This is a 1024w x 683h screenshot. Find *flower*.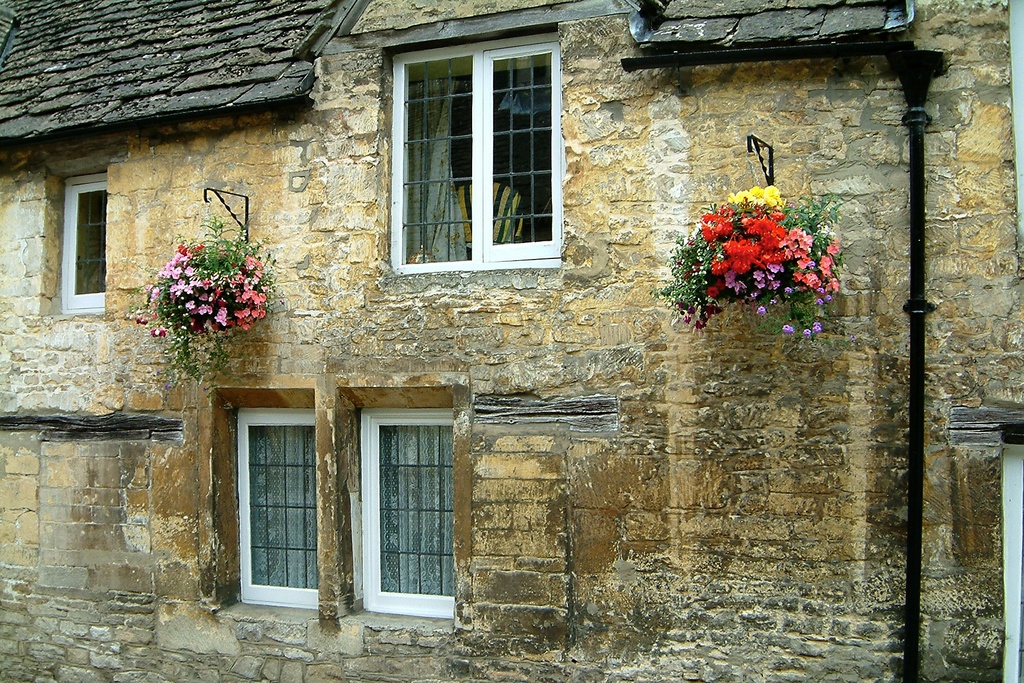
Bounding box: locate(811, 319, 823, 334).
